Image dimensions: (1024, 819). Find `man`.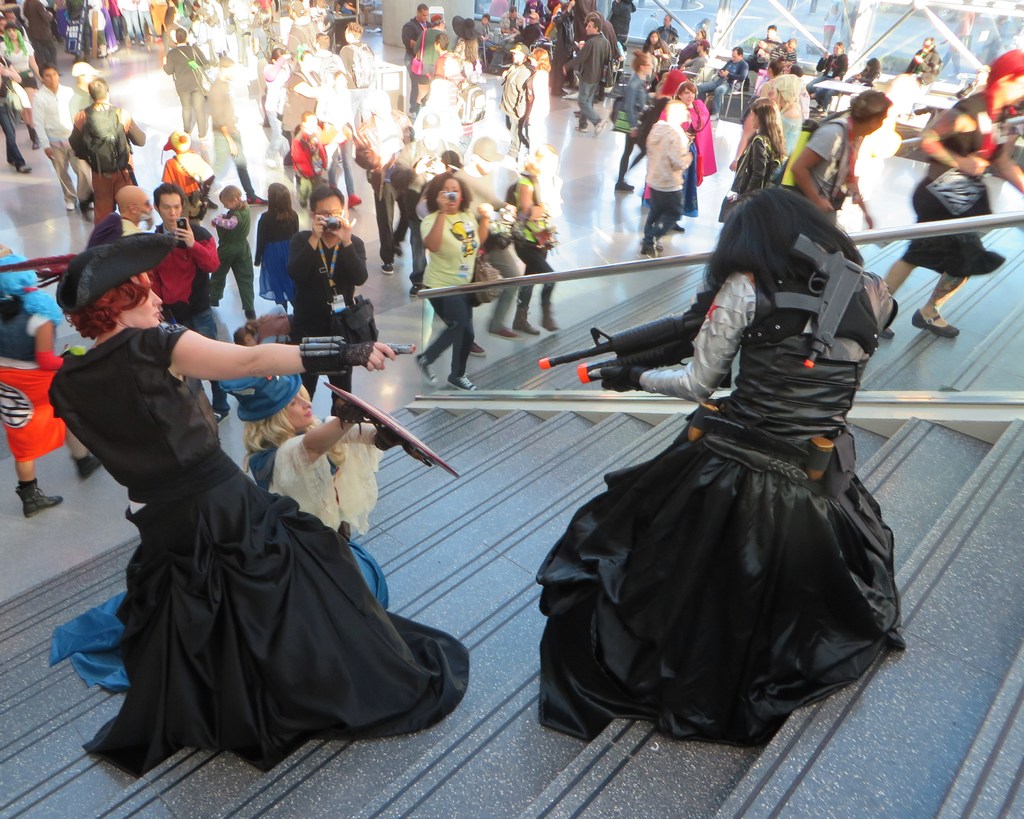
bbox=[696, 44, 749, 119].
